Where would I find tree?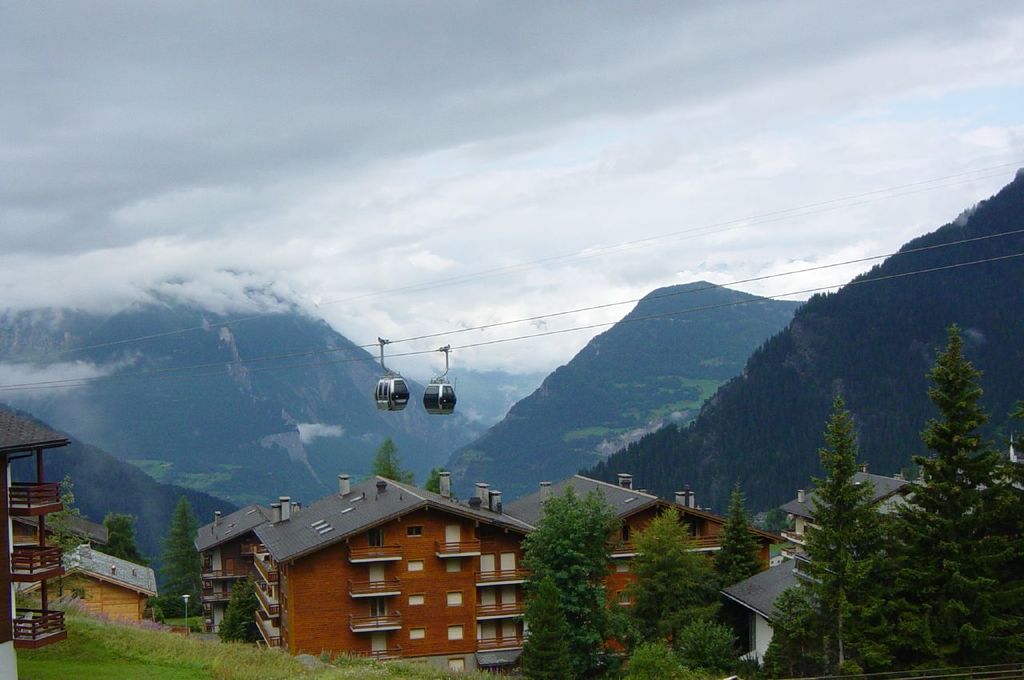
At pyautogui.locateOnScreen(631, 618, 759, 679).
